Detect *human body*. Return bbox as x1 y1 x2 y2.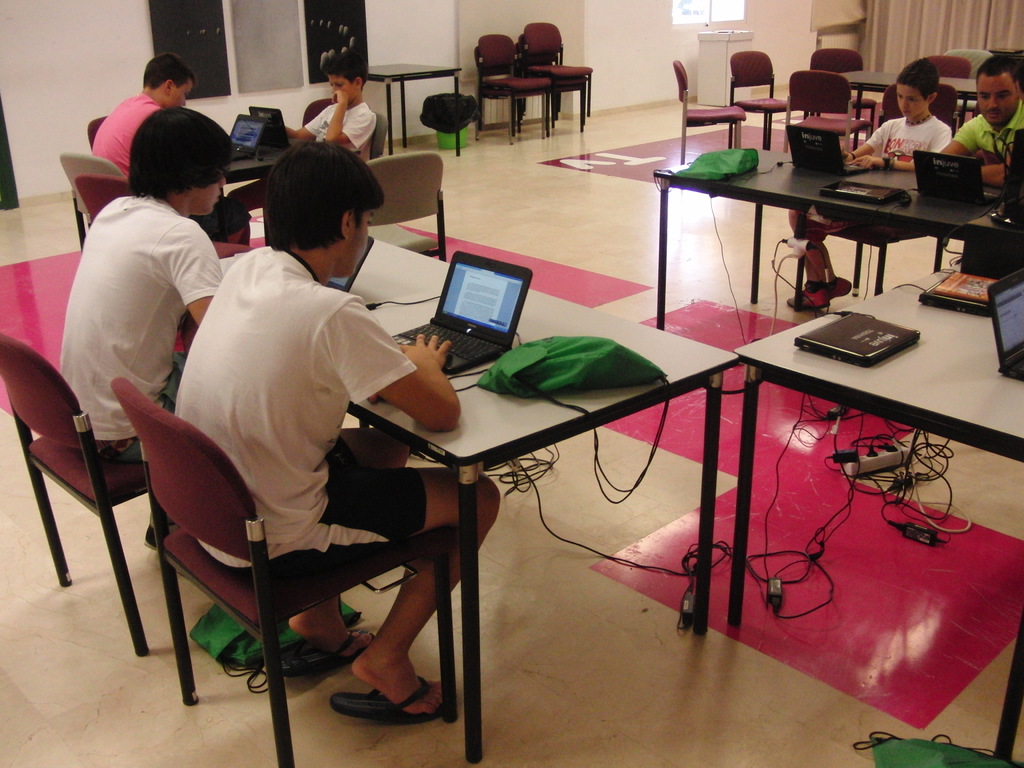
783 117 953 310.
